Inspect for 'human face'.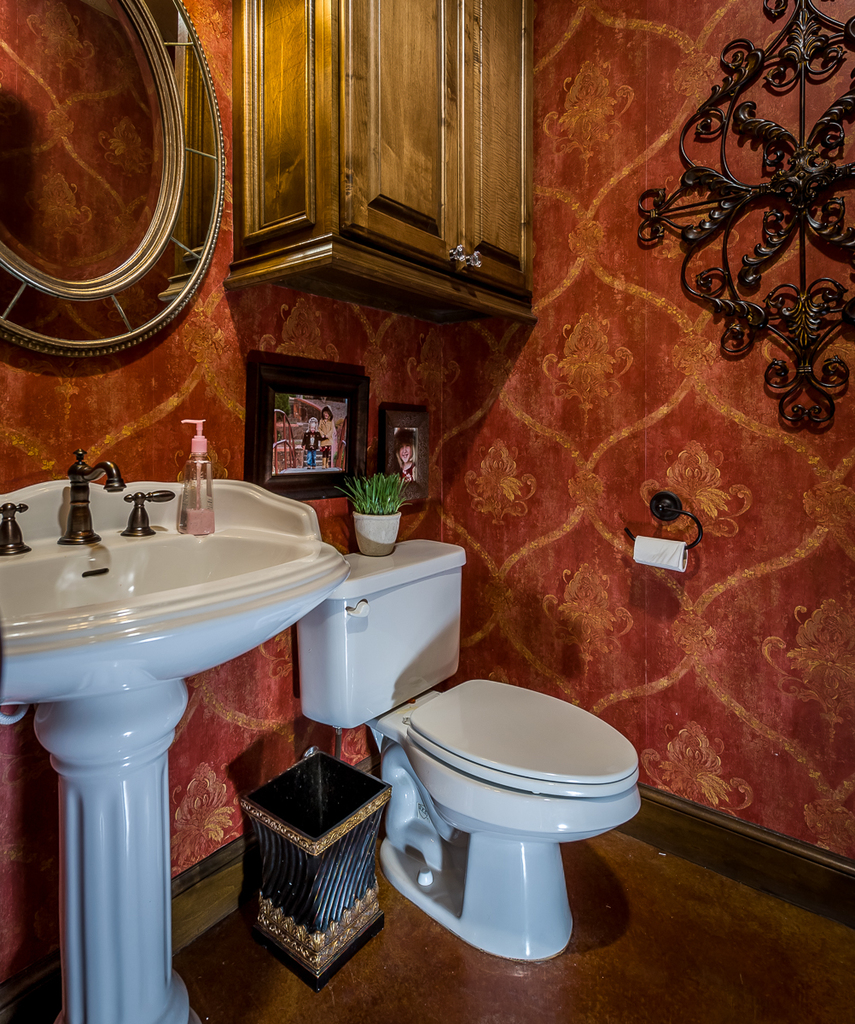
Inspection: box=[400, 445, 414, 463].
